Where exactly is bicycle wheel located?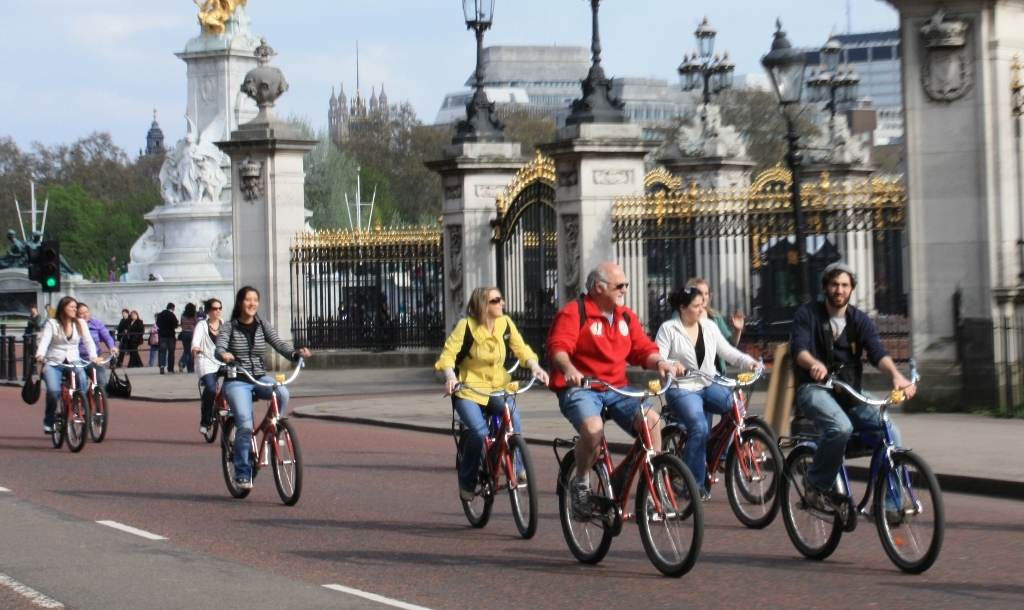
Its bounding box is bbox(654, 429, 694, 518).
